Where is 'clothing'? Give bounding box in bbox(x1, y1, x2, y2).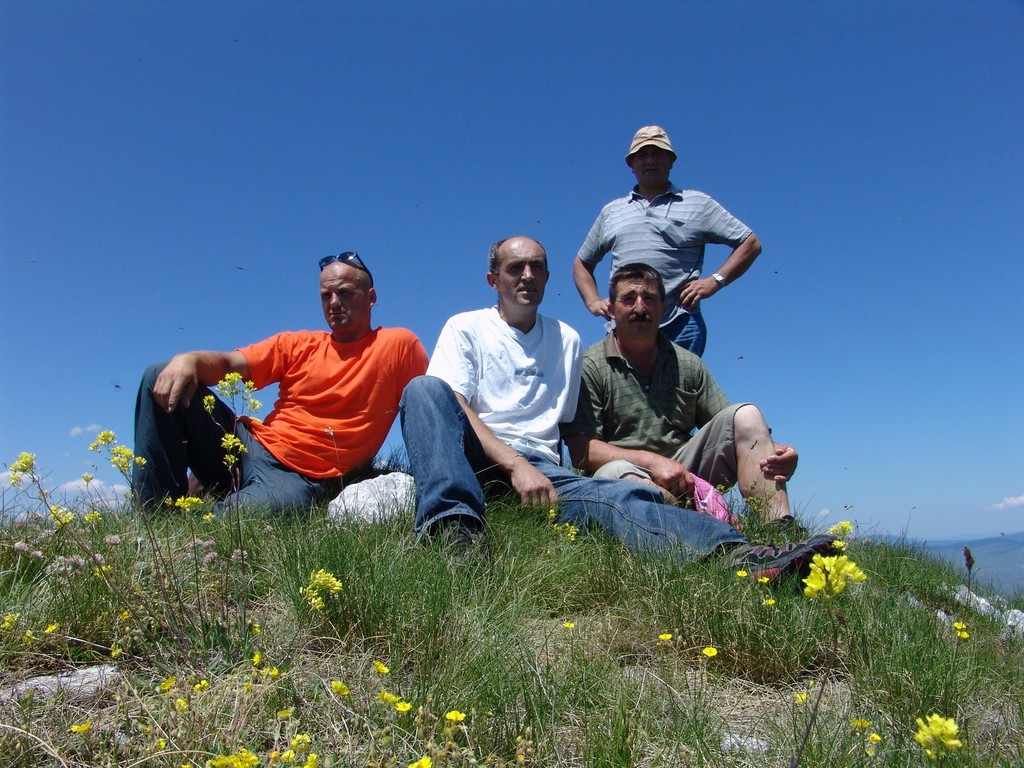
bbox(580, 183, 743, 348).
